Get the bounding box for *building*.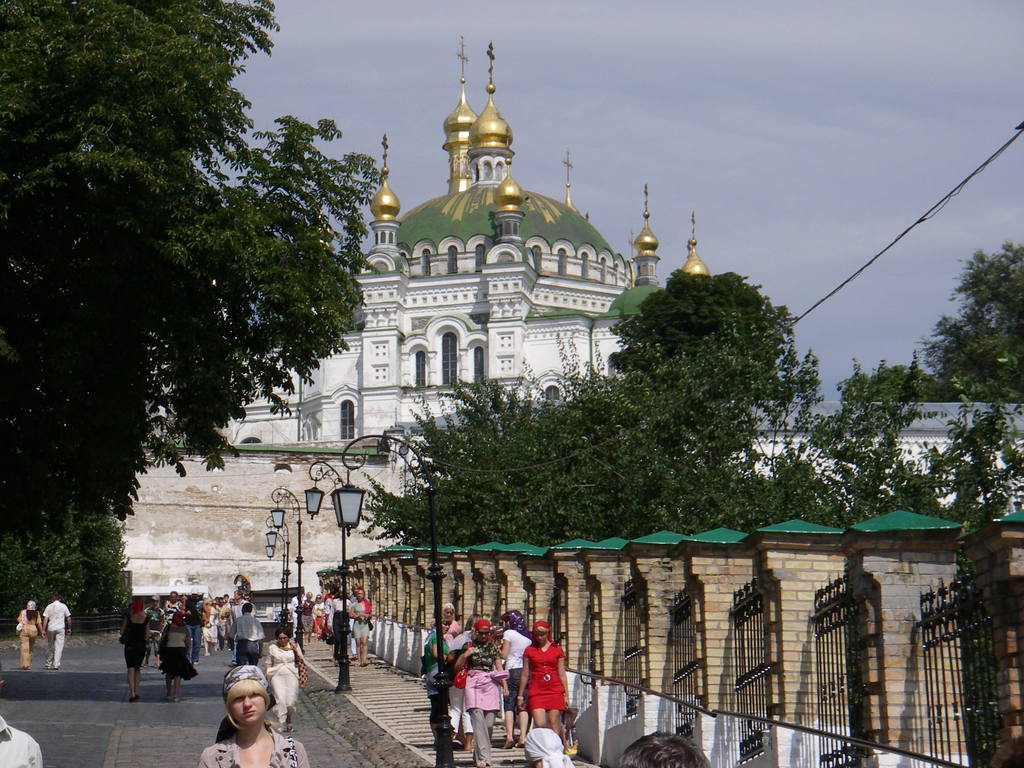
pyautogui.locateOnScreen(207, 26, 724, 471).
